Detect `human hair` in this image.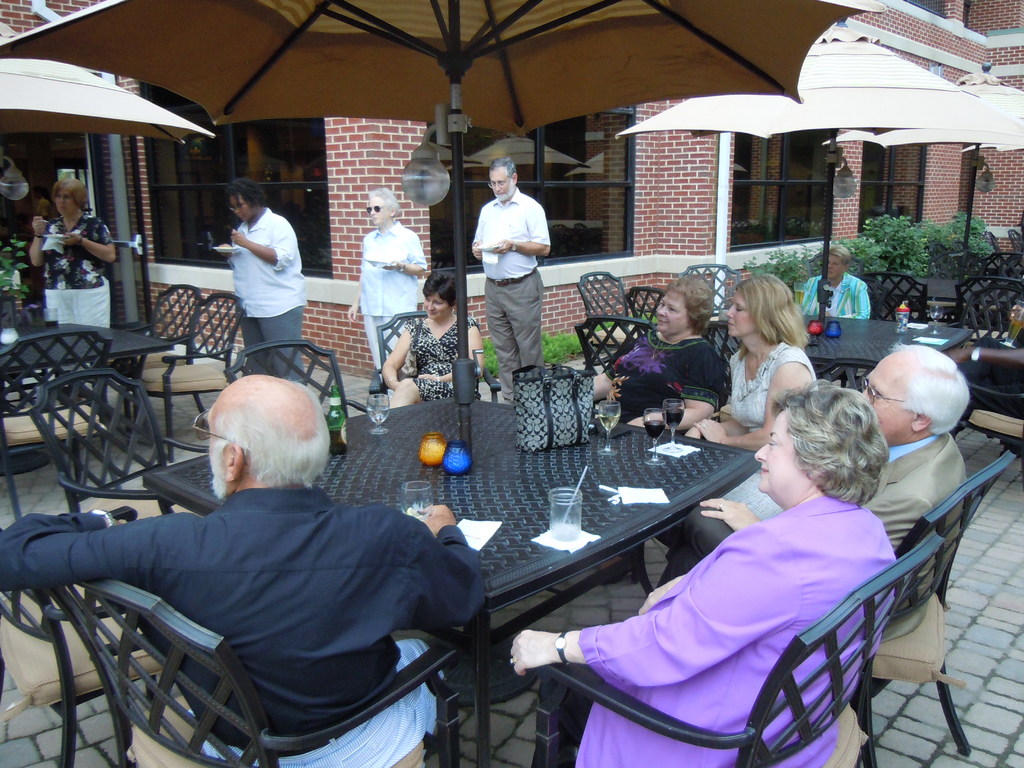
Detection: box=[881, 340, 970, 438].
